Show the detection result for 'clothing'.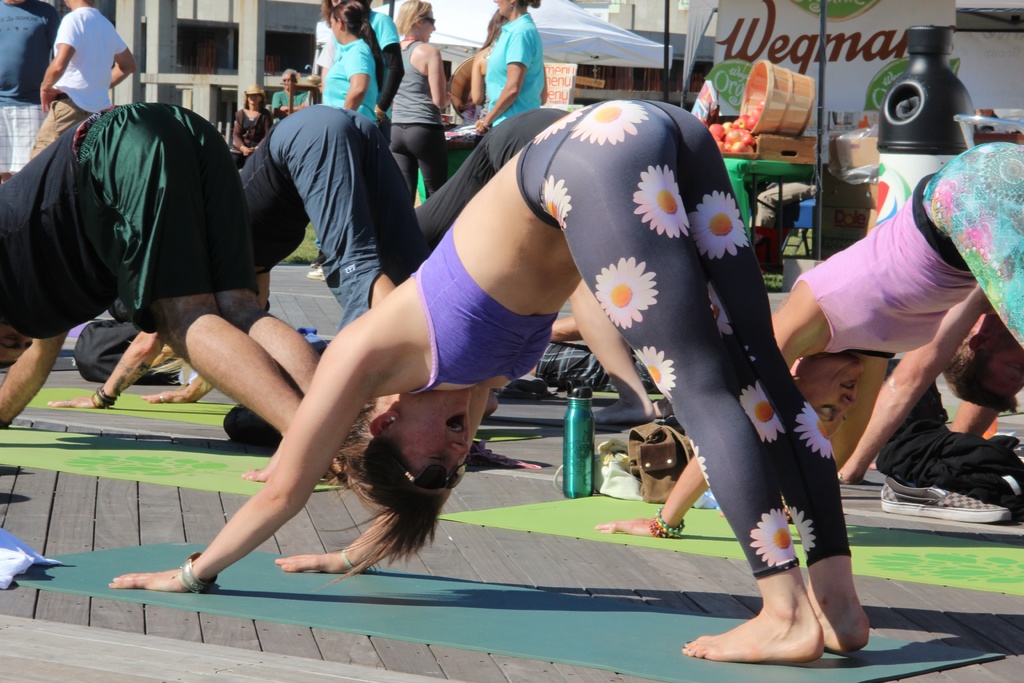
bbox=(486, 18, 545, 120).
